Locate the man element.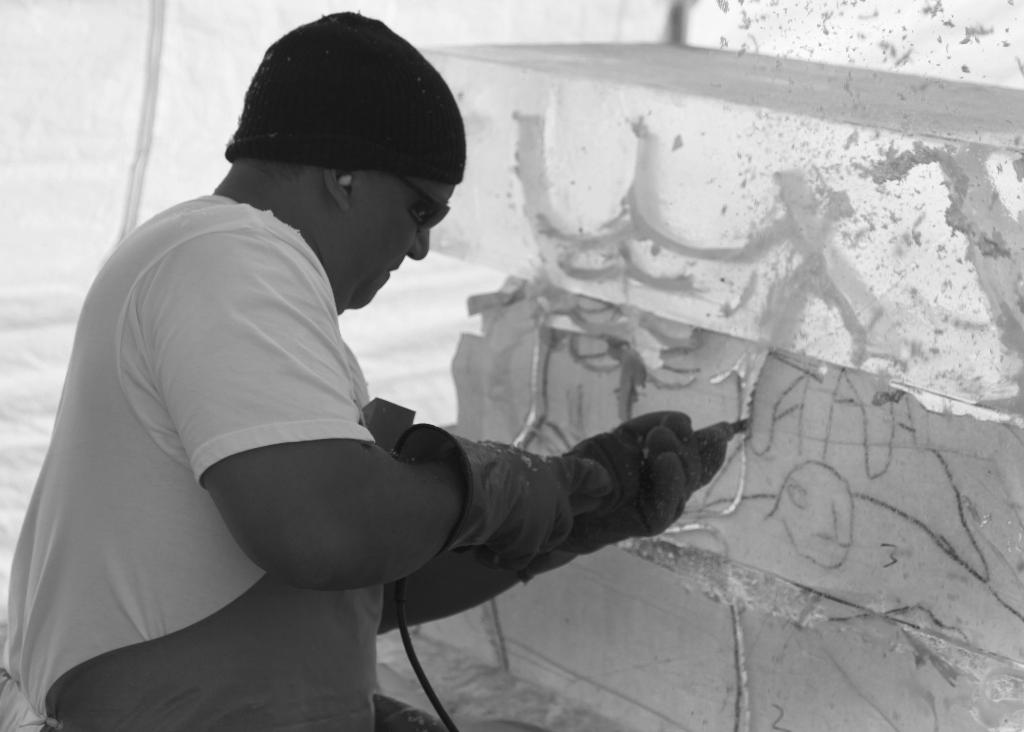
Element bbox: <box>48,60,784,714</box>.
